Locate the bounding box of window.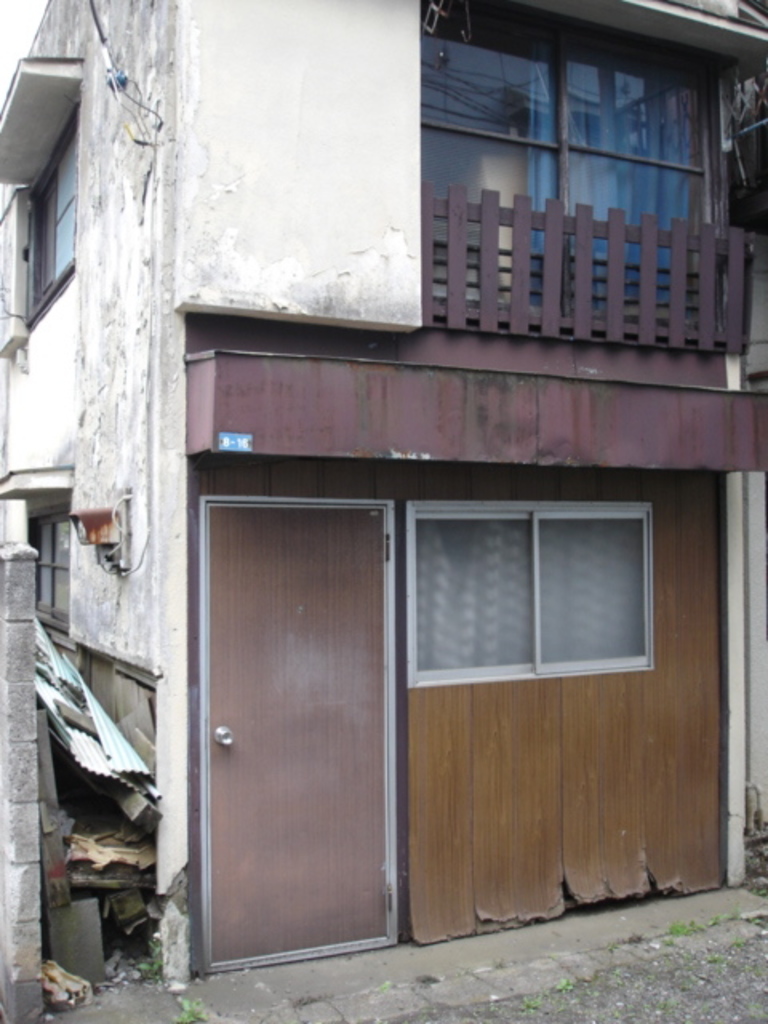
Bounding box: <region>26, 502, 75, 635</region>.
